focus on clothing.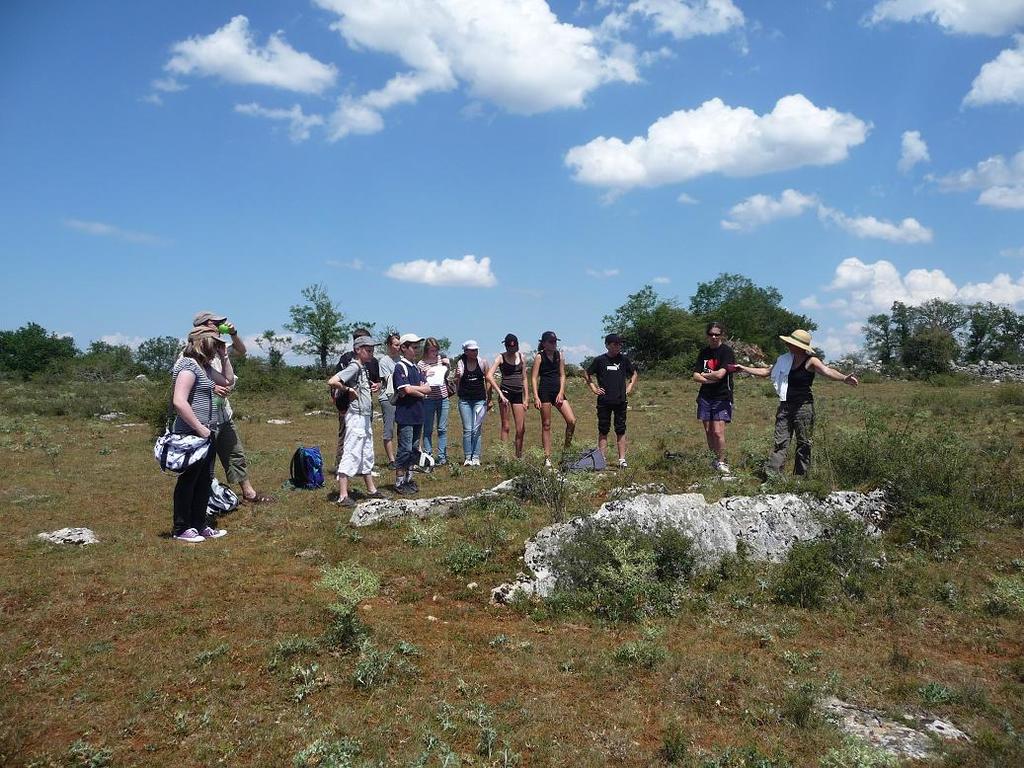
Focused at 585, 344, 637, 440.
